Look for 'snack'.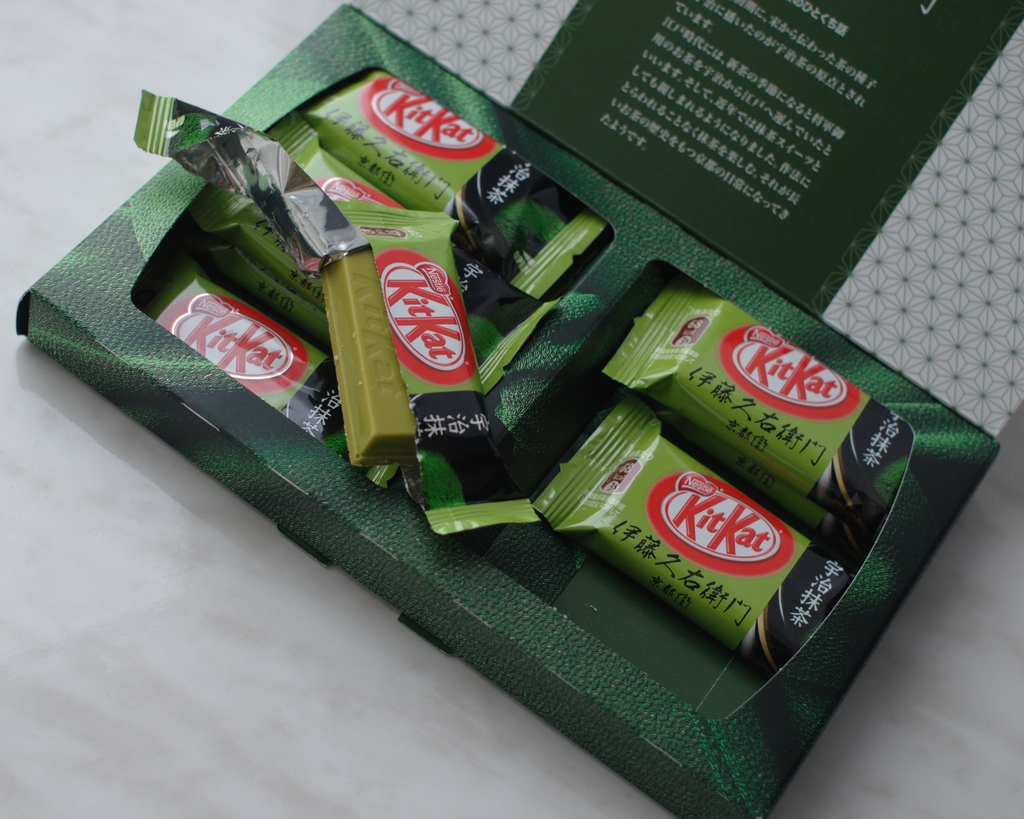
Found: <bbox>335, 170, 564, 546</bbox>.
